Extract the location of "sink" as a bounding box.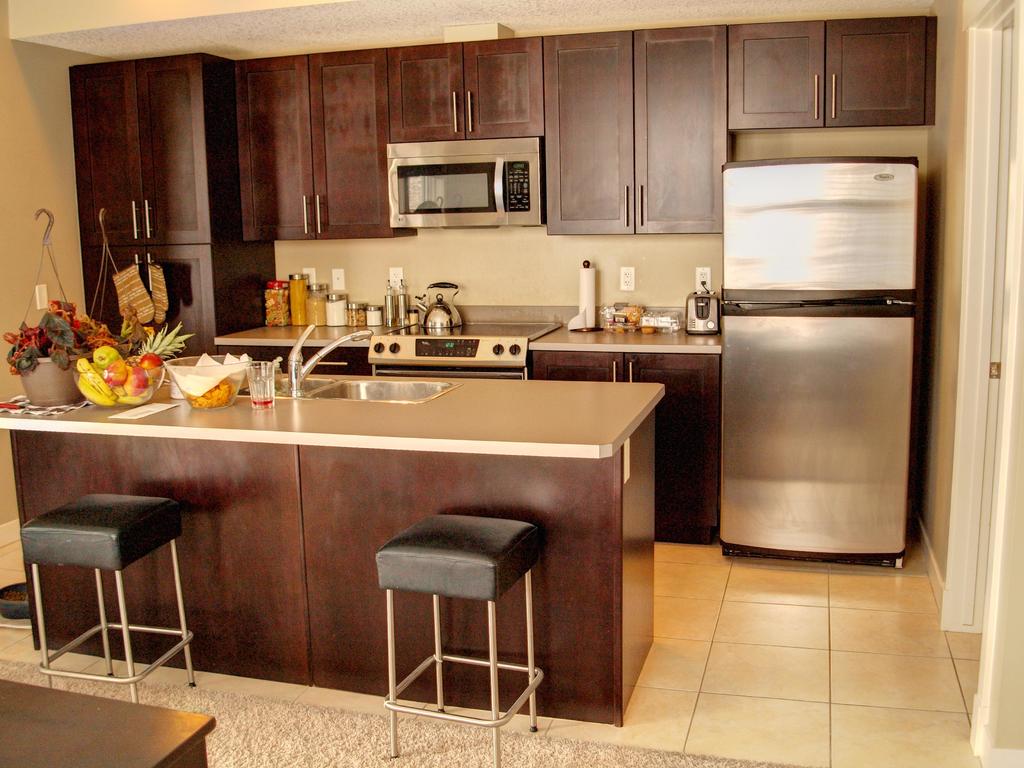
69,323,620,682.
